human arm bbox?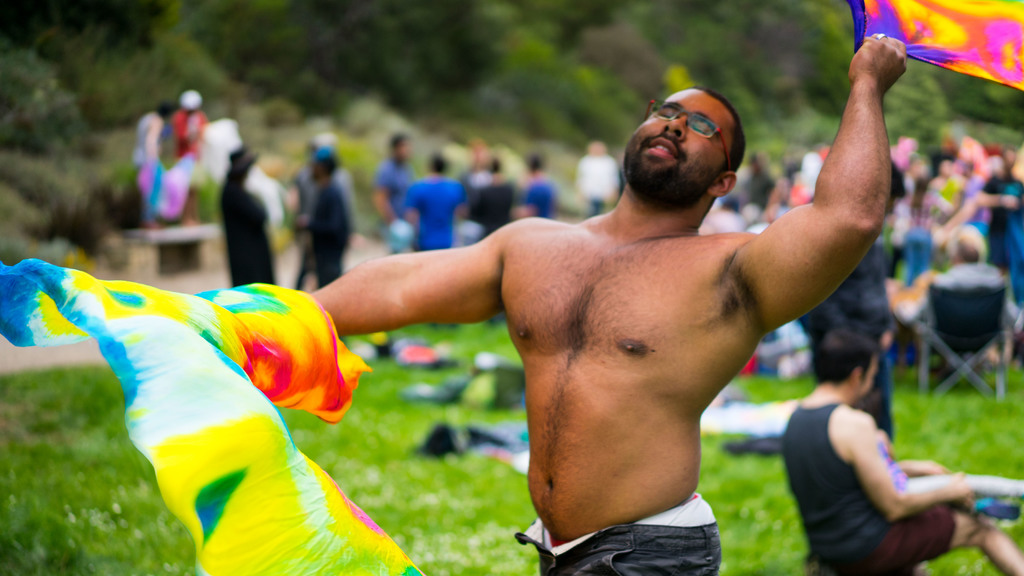
{"left": 497, "top": 181, "right": 511, "bottom": 211}
